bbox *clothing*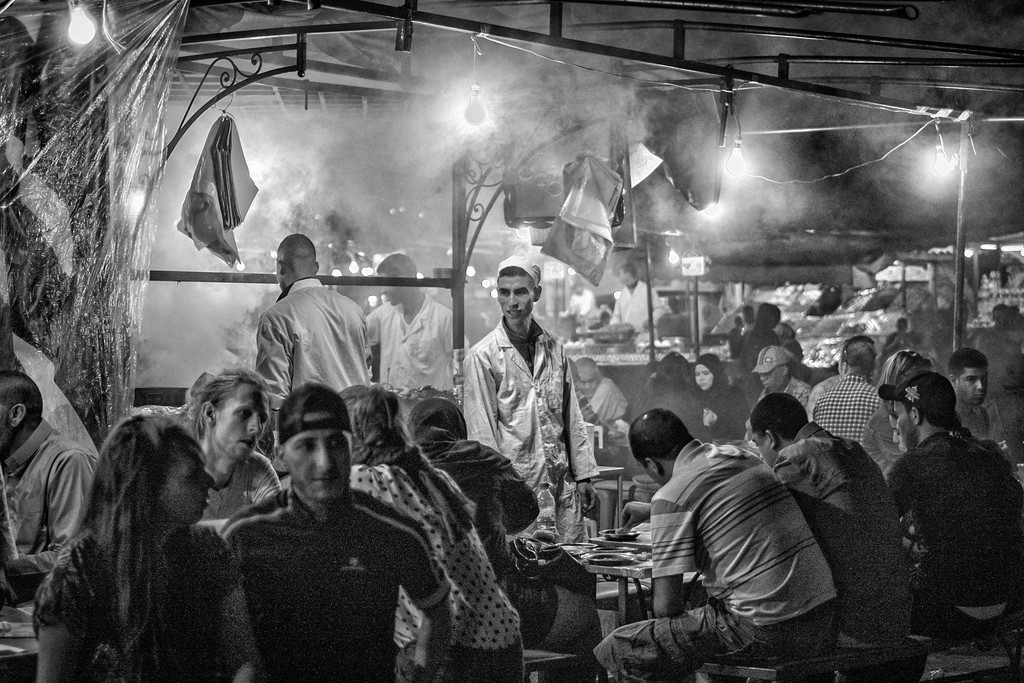
box=[424, 434, 535, 570]
